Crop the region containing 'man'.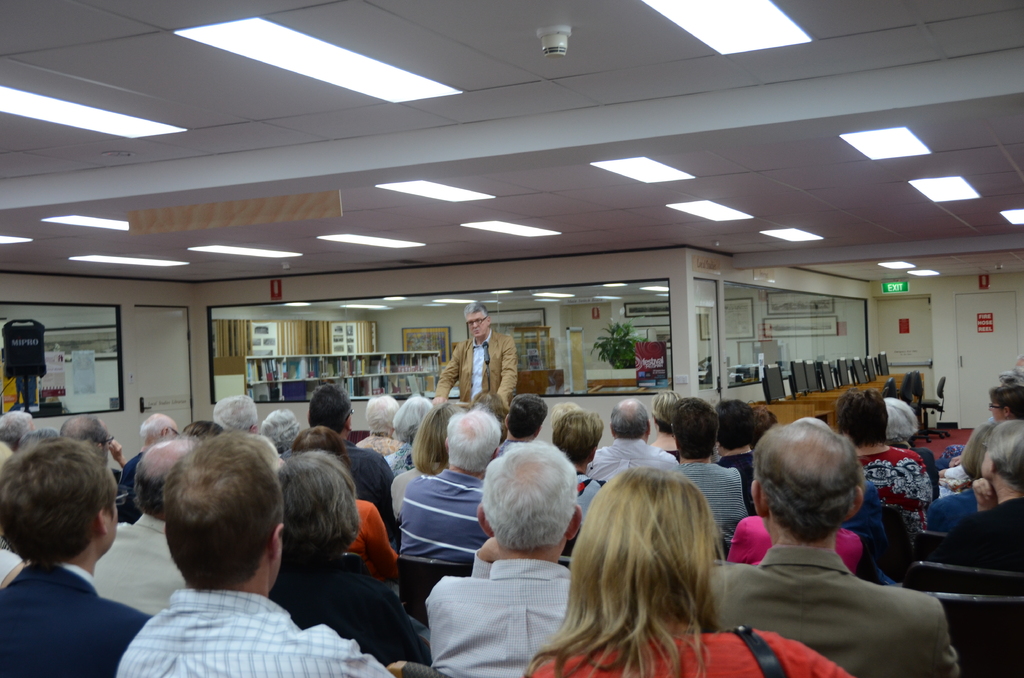
Crop region: (0,435,156,677).
